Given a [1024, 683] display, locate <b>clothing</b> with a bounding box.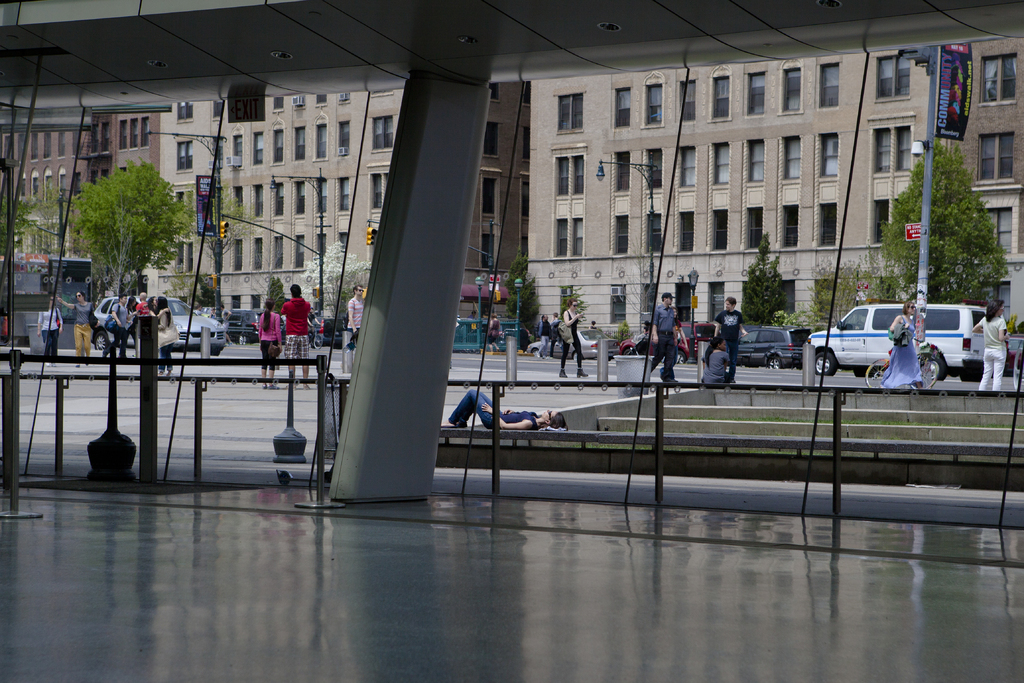
Located: {"x1": 136, "y1": 298, "x2": 156, "y2": 332}.
